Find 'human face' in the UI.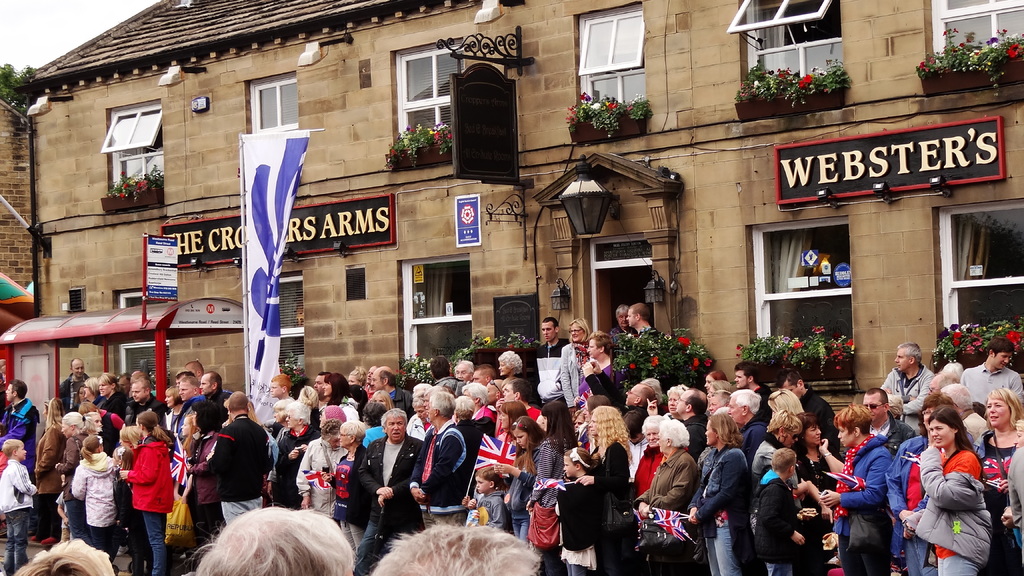
UI element at 587 340 598 357.
